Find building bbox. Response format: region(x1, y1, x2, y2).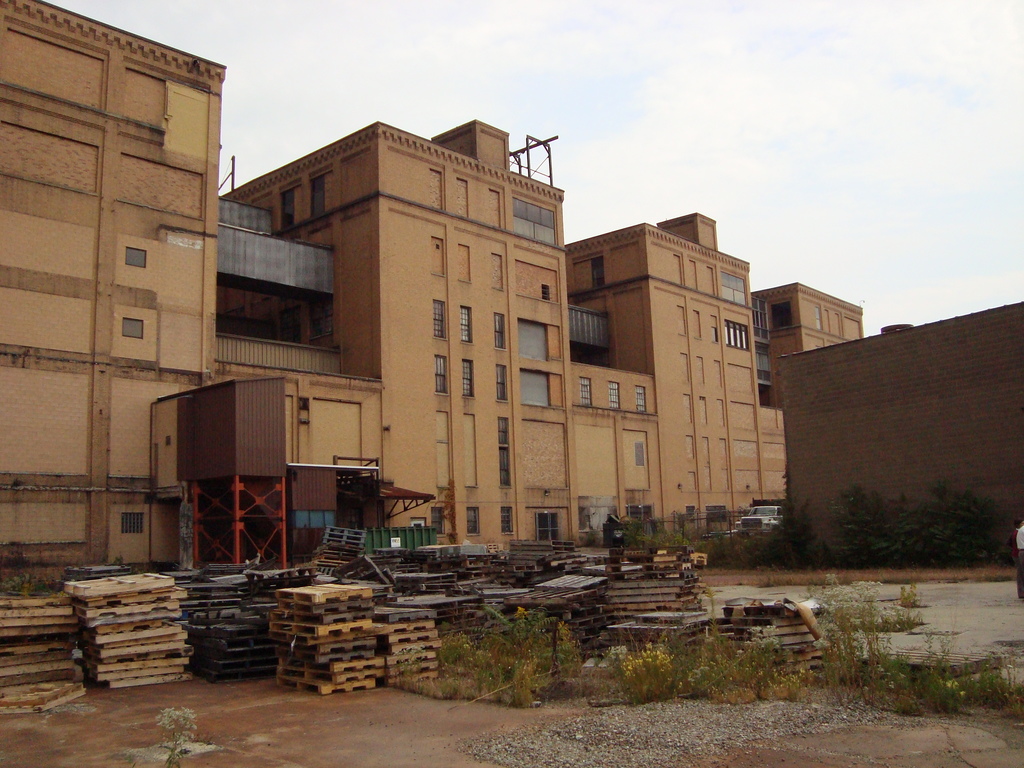
region(0, 0, 861, 572).
